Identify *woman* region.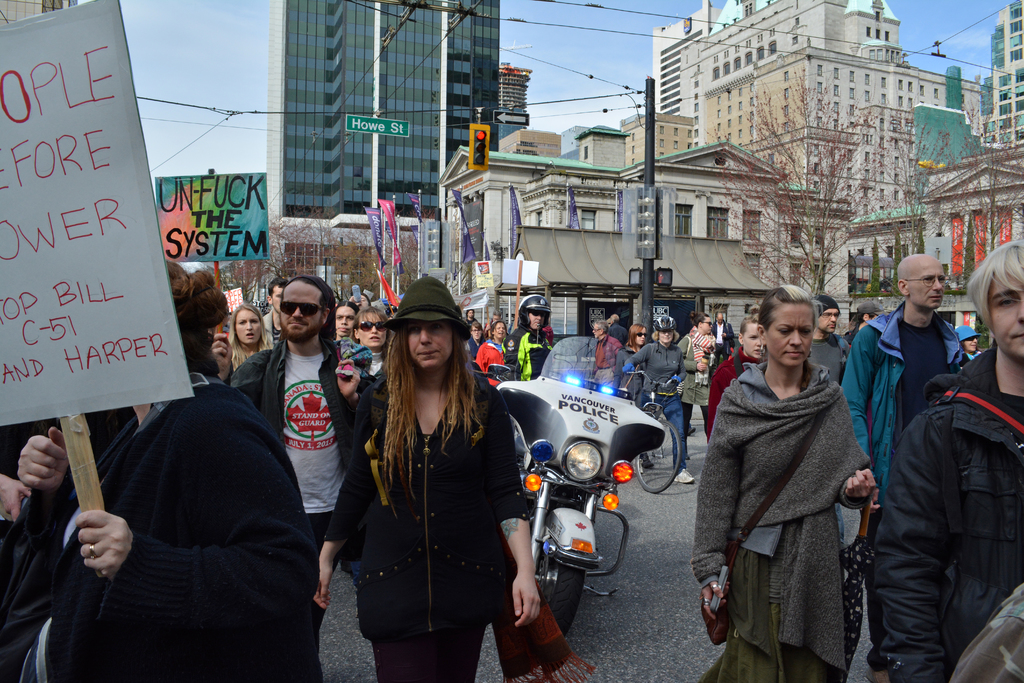
Region: (x1=470, y1=322, x2=477, y2=356).
